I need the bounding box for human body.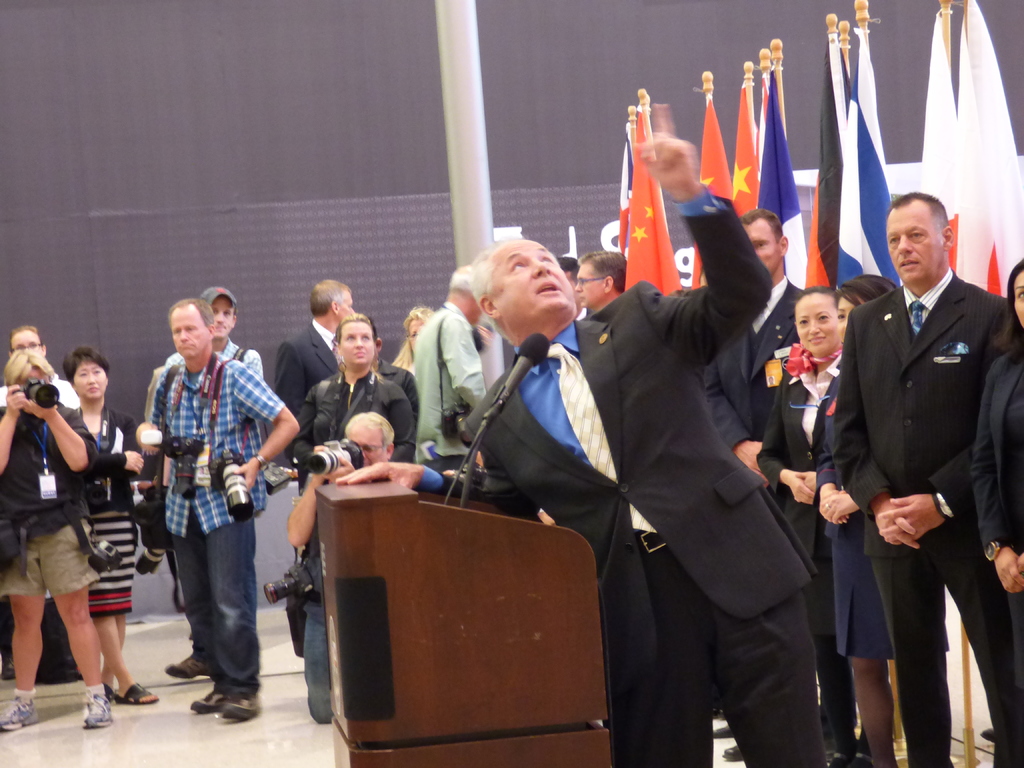
Here it is: <box>137,352,294,726</box>.
